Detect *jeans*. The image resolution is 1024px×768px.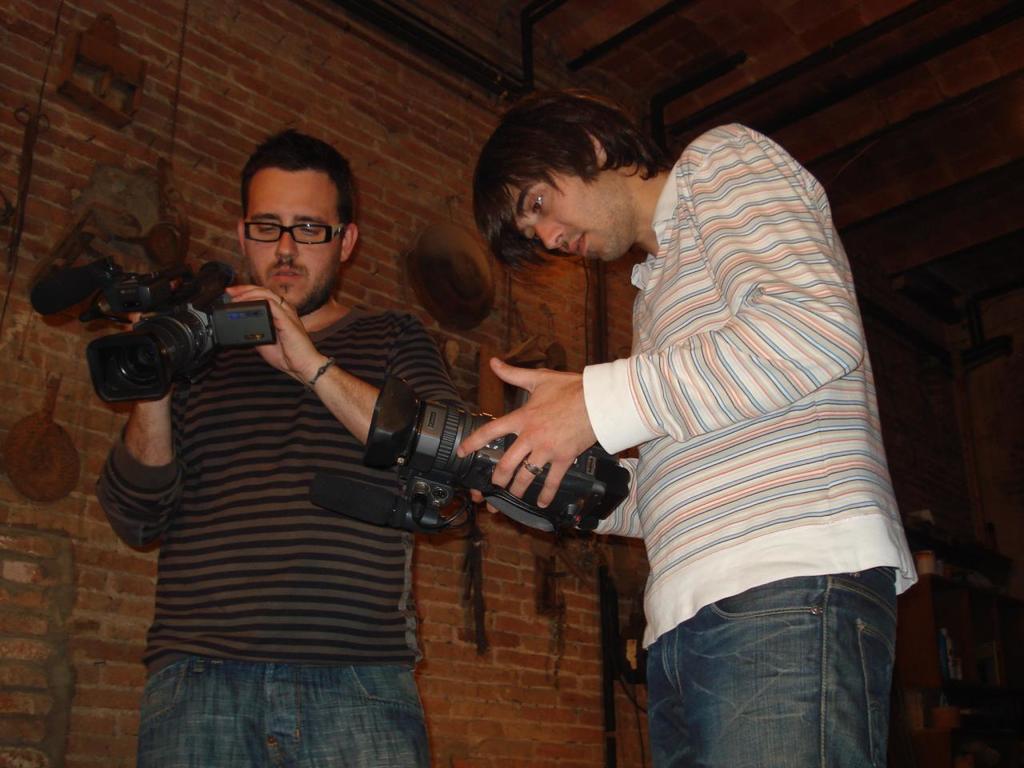
bbox=[643, 564, 908, 759].
